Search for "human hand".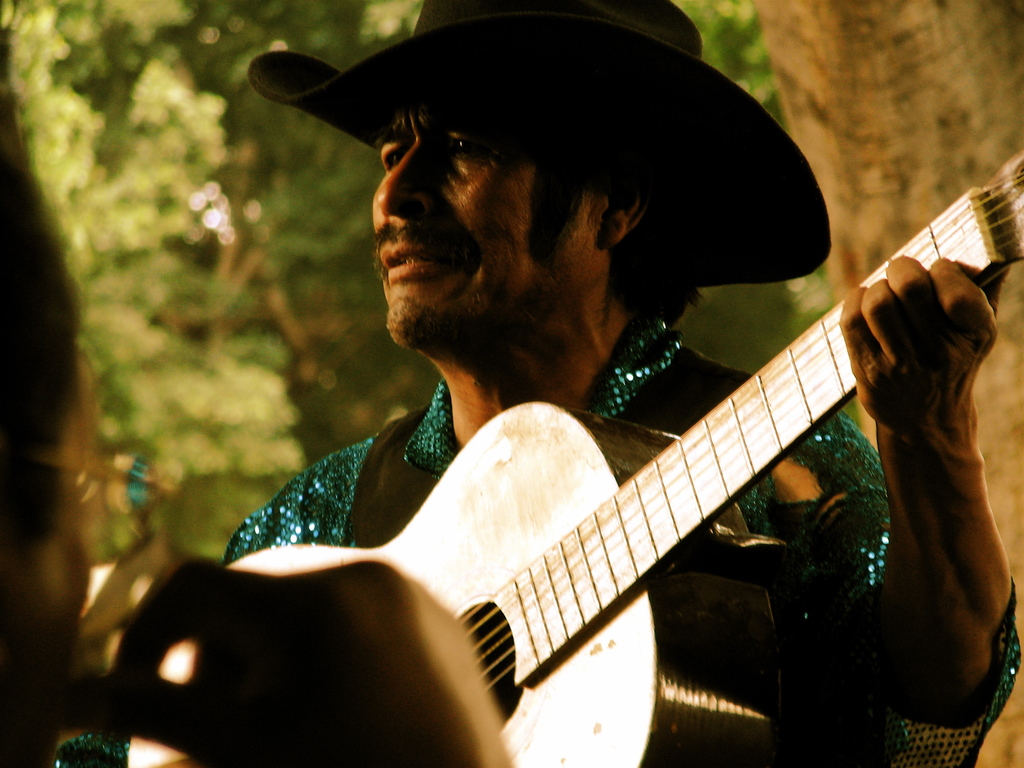
Found at Rect(840, 255, 1010, 428).
